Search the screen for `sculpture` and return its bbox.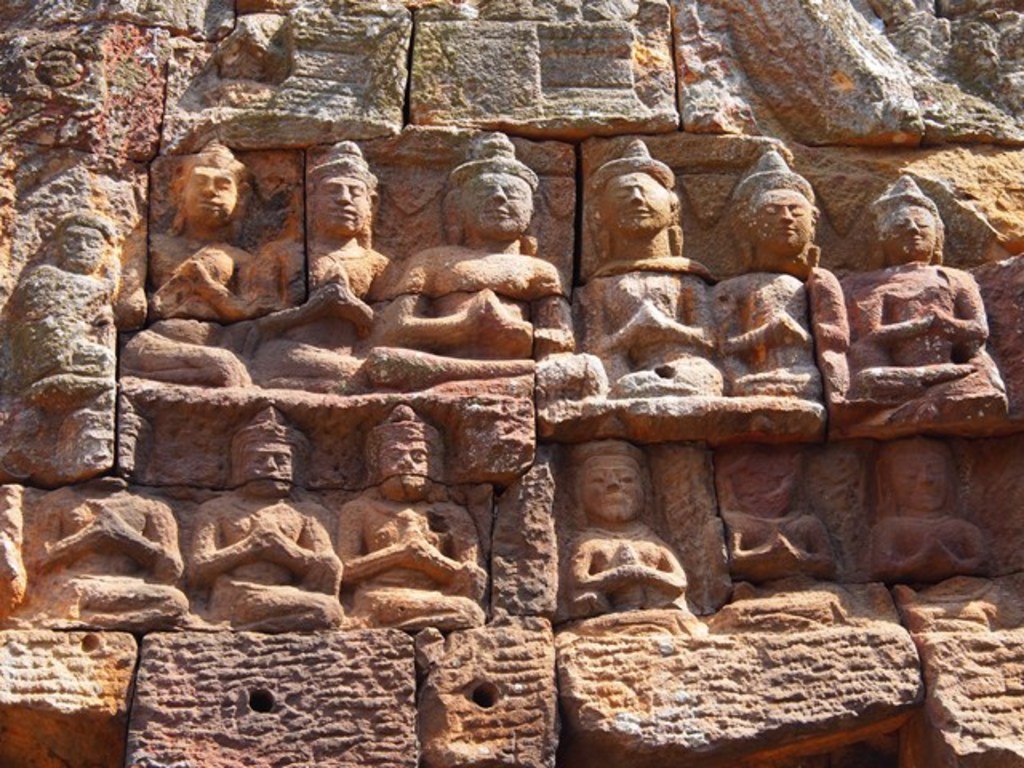
Found: box(200, 450, 334, 619).
